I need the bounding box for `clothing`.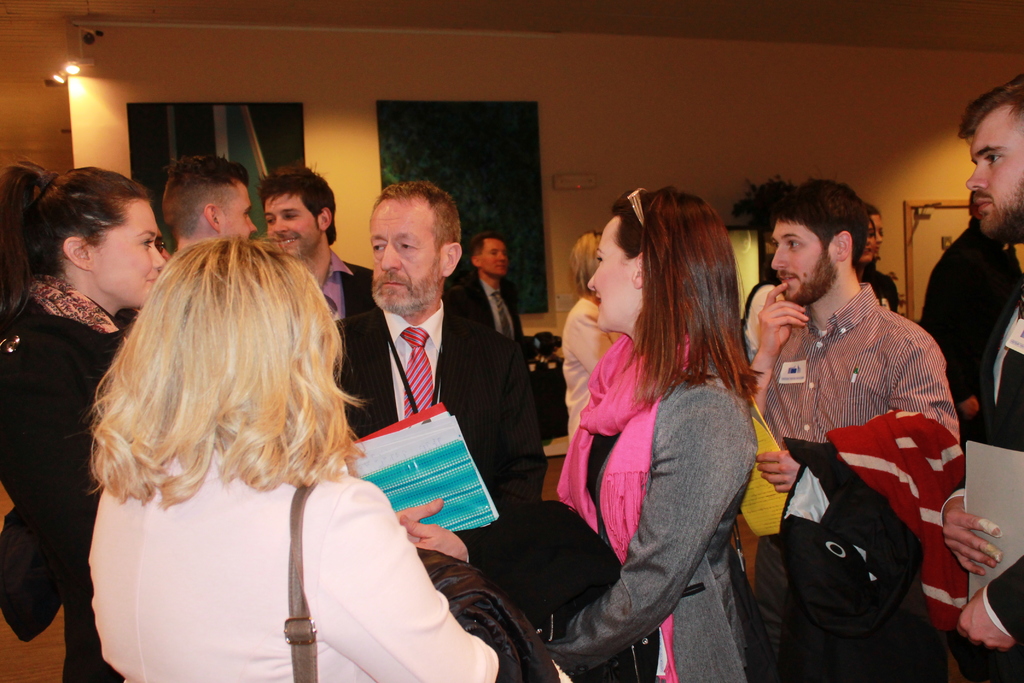
Here it is: [x1=324, y1=308, x2=547, y2=623].
